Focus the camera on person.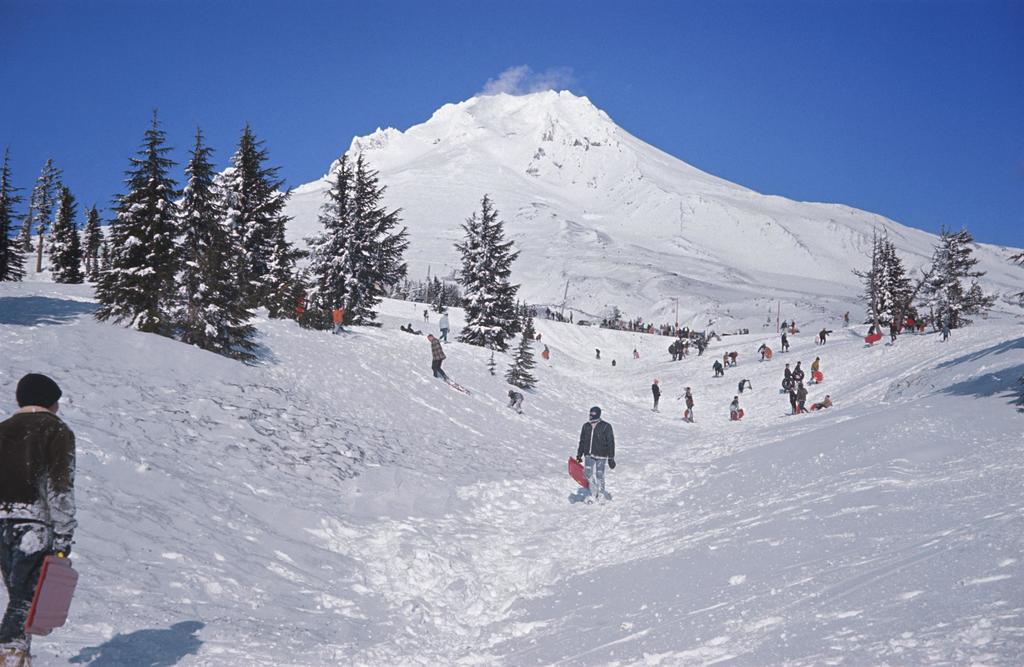
Focus region: (423, 308, 427, 319).
